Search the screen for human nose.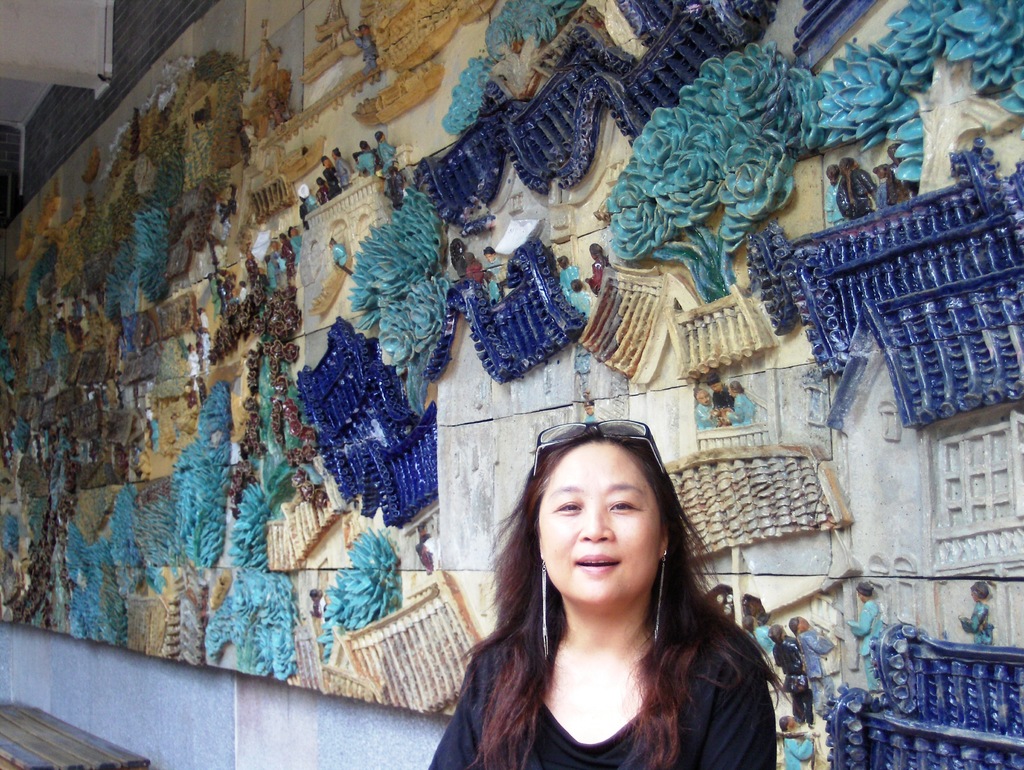
Found at box(580, 506, 612, 543).
